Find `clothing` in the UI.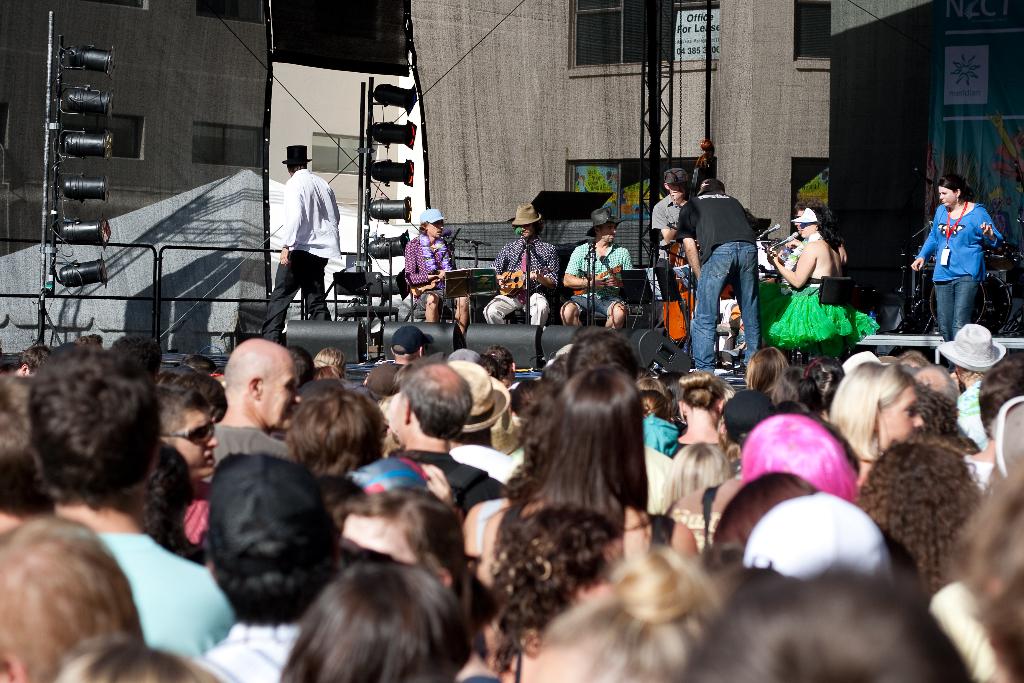
UI element at <region>389, 450, 510, 514</region>.
